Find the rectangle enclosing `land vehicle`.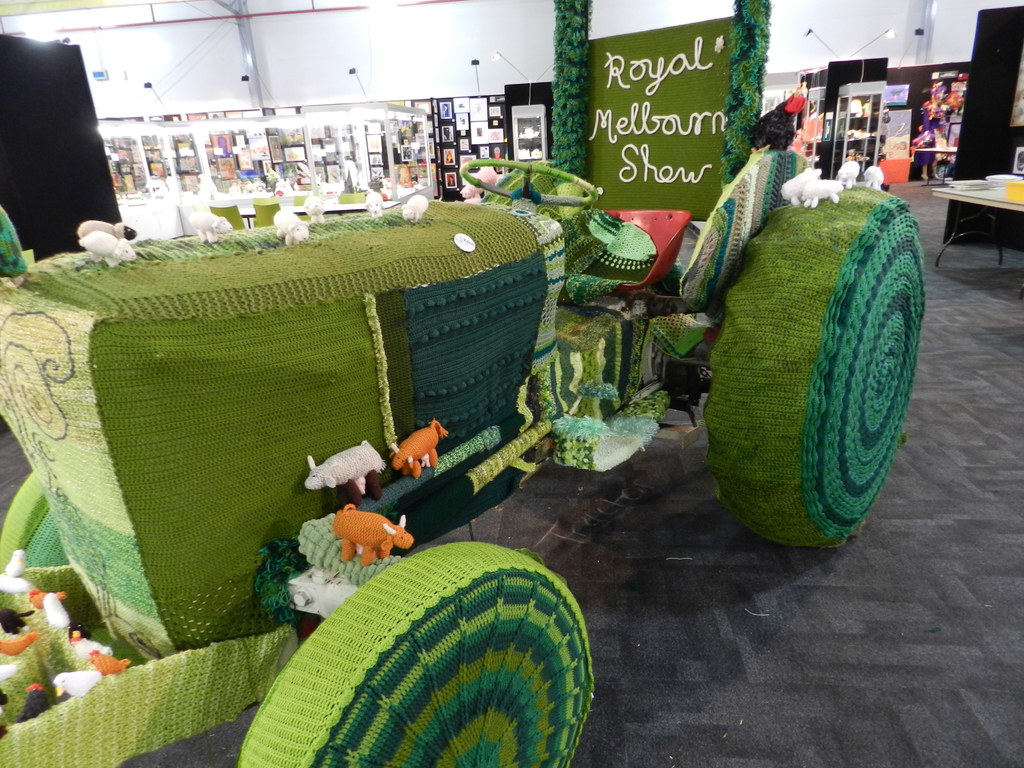
[2, 0, 927, 767].
